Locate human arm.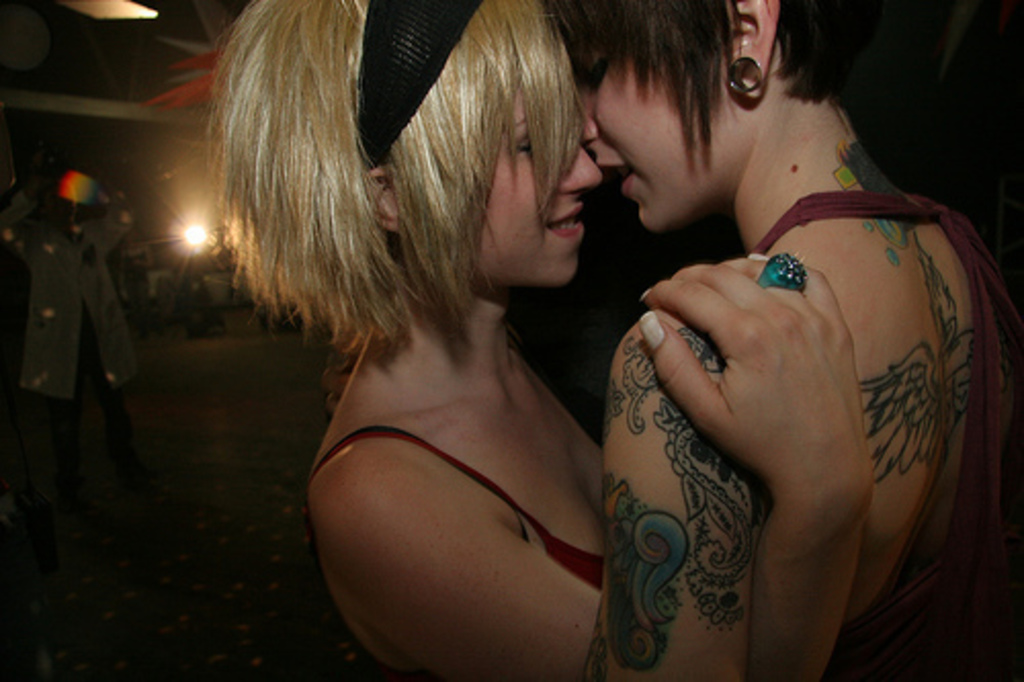
Bounding box: crop(580, 307, 758, 678).
